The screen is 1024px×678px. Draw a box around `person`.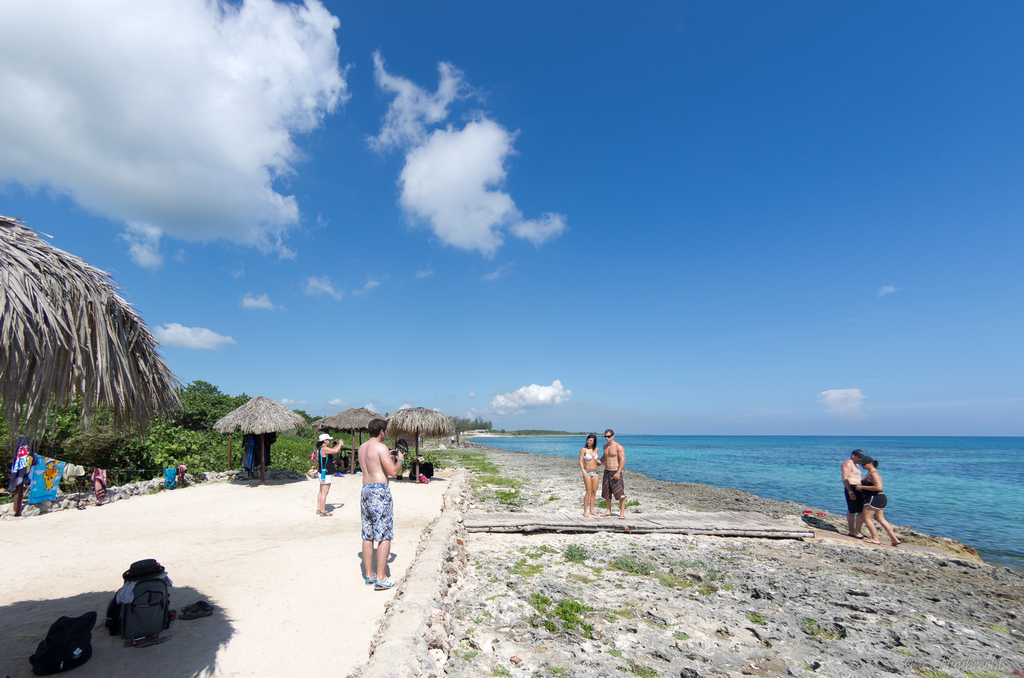
[856,454,887,547].
